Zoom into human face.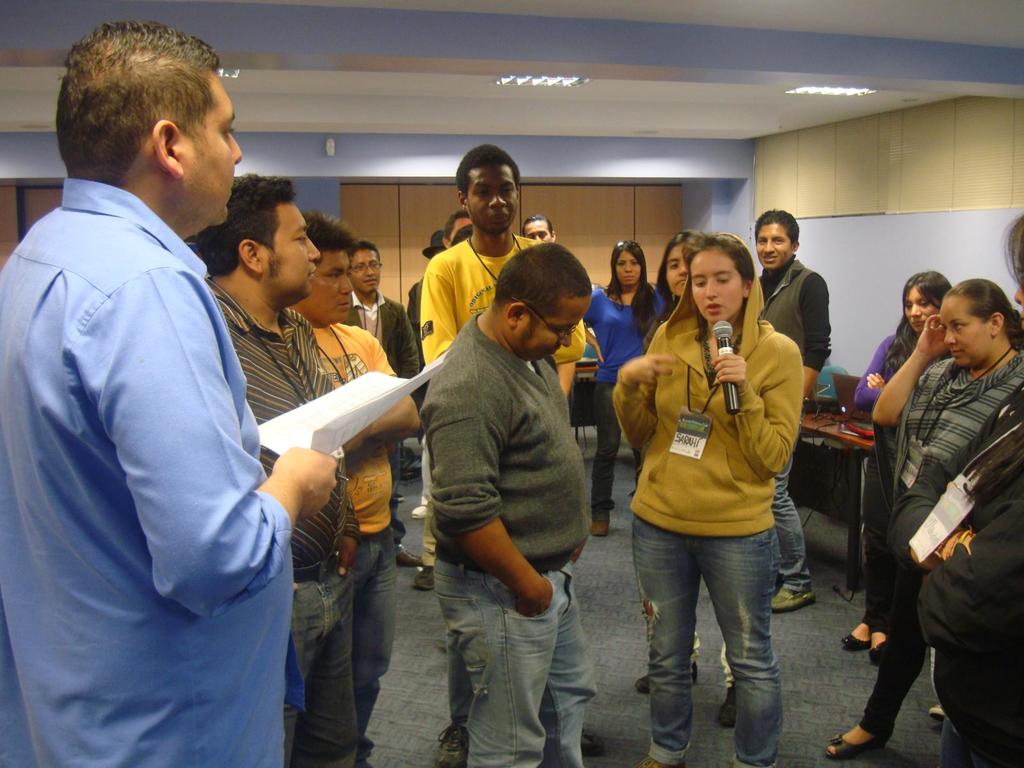
Zoom target: 260, 199, 321, 311.
